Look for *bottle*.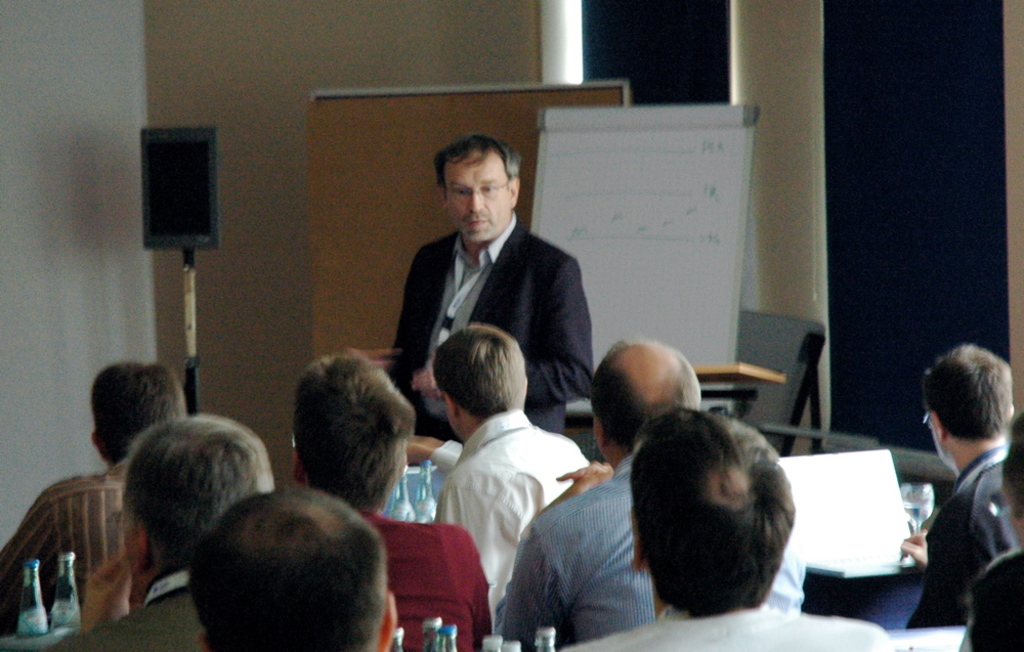
Found: locate(17, 563, 45, 637).
